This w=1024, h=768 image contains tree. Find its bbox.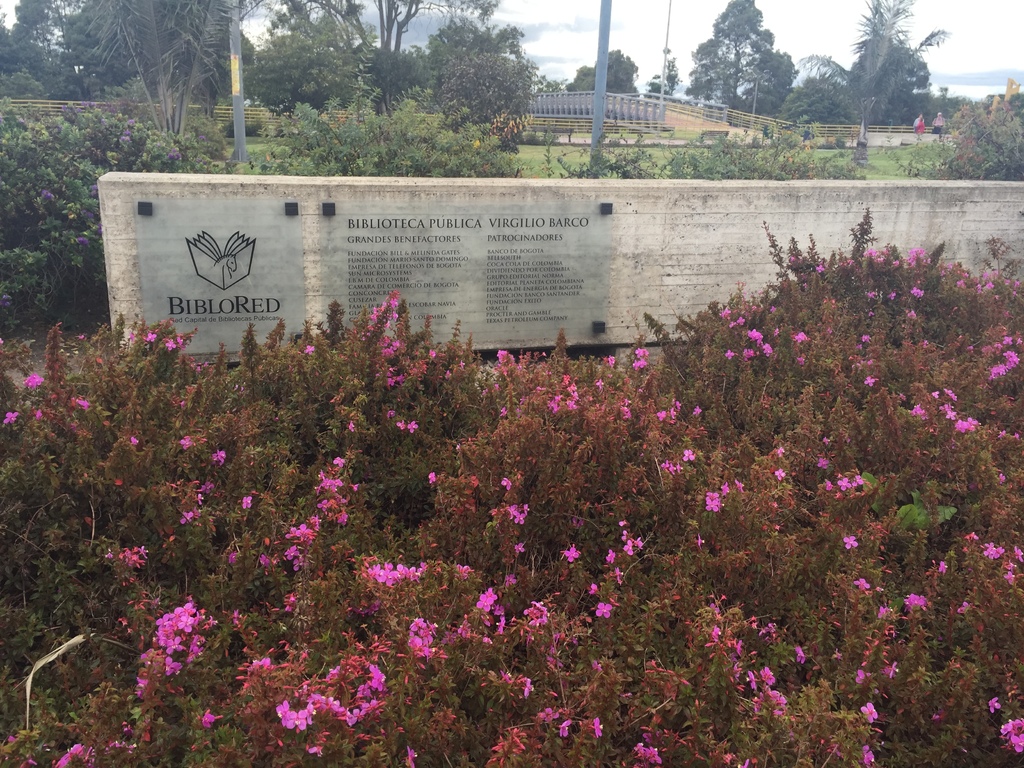
[left=788, top=47, right=865, bottom=124].
